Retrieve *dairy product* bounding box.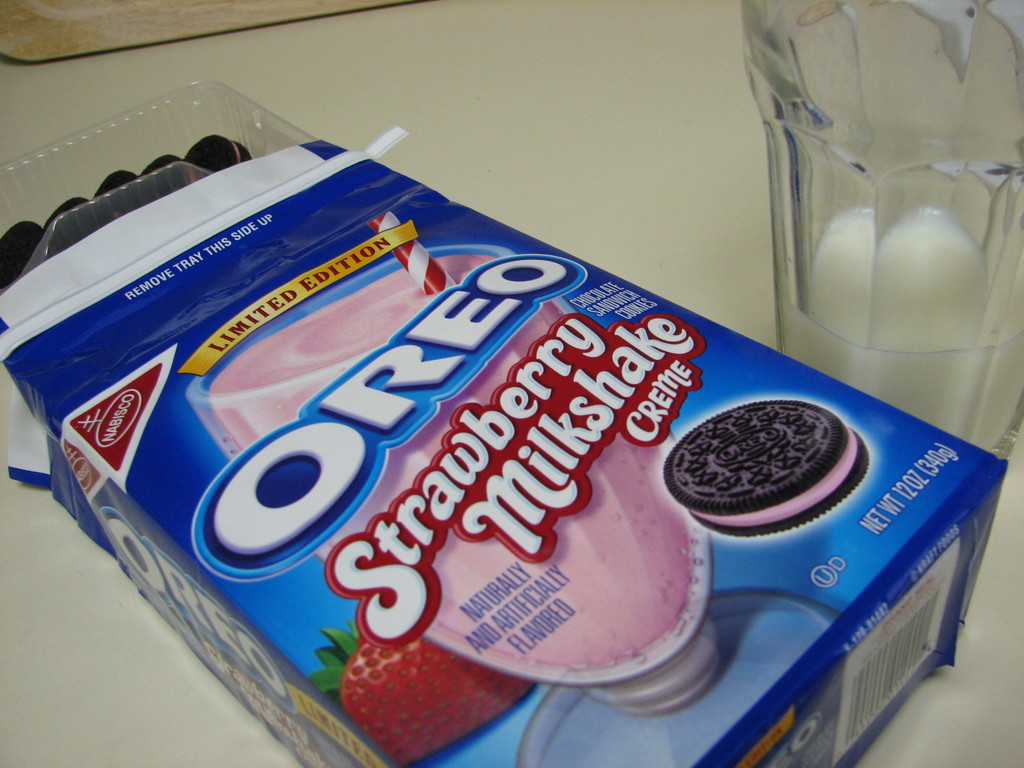
Bounding box: box(771, 204, 1023, 453).
